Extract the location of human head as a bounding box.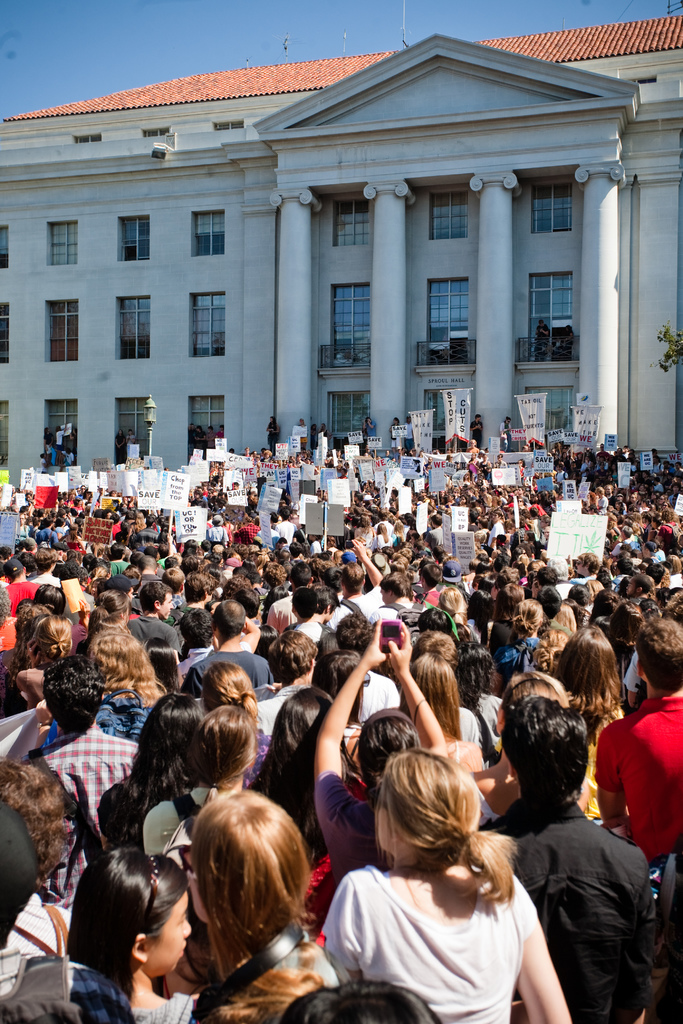
select_region(161, 568, 187, 594).
